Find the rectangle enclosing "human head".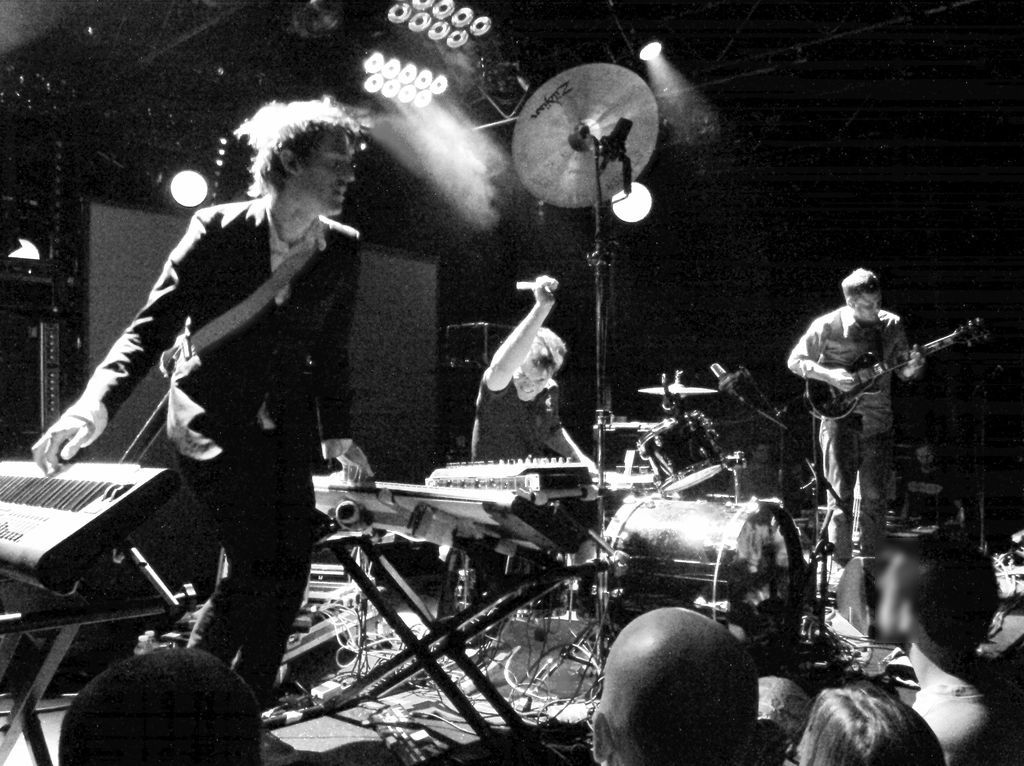
[512, 325, 566, 402].
